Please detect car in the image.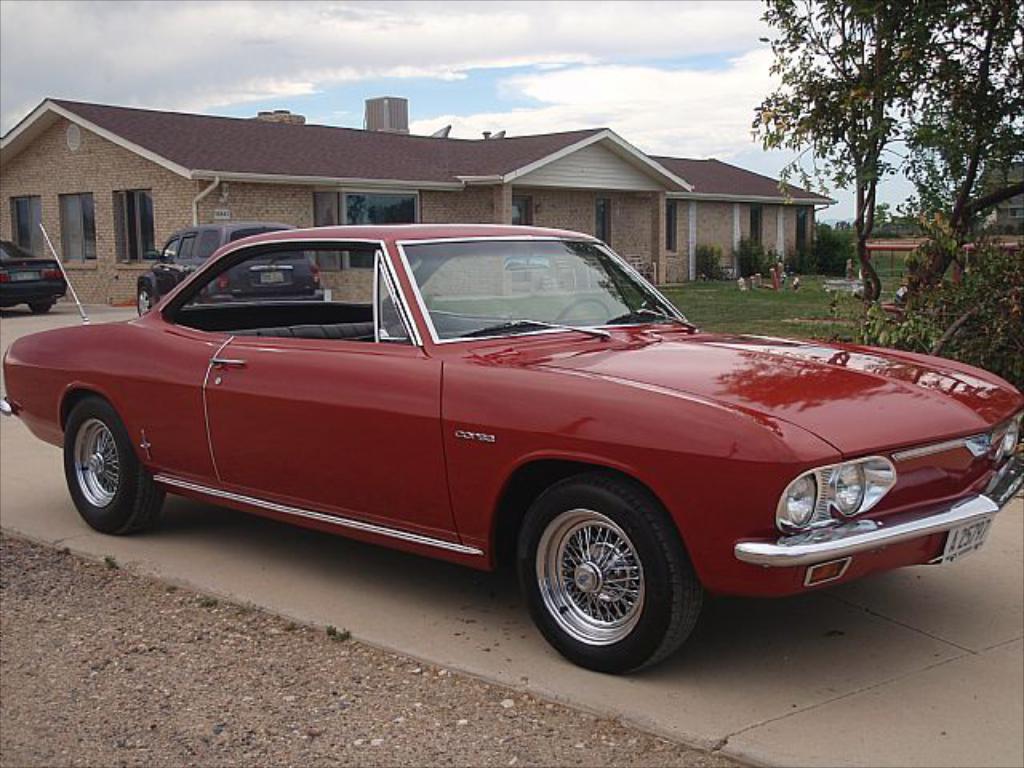
left=136, top=219, right=323, bottom=317.
